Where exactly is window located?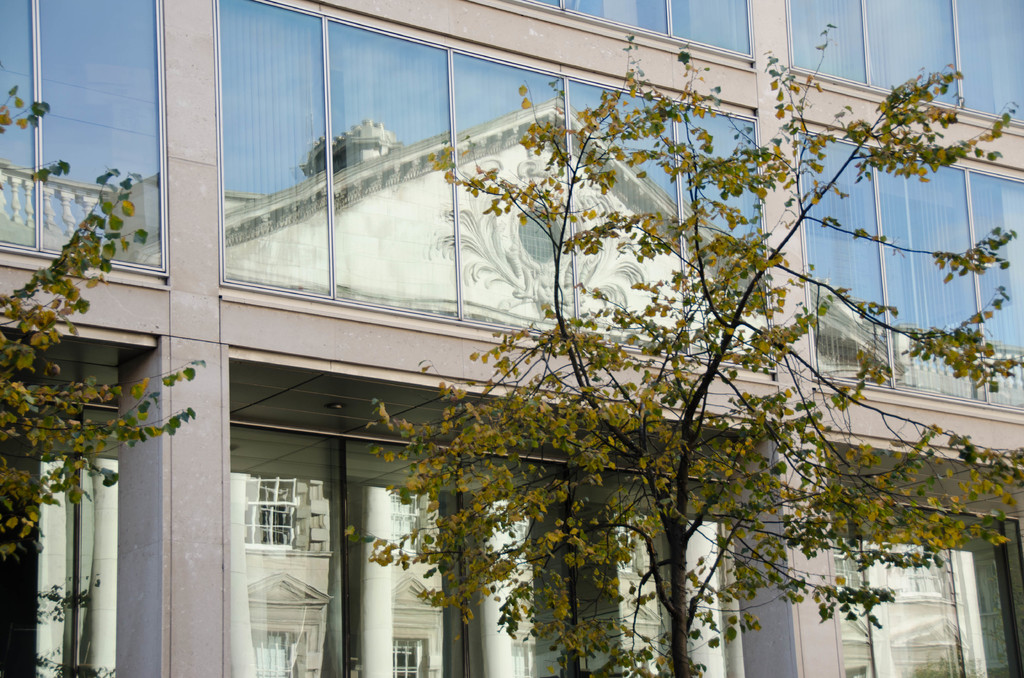
Its bounding box is locate(236, 480, 317, 583).
